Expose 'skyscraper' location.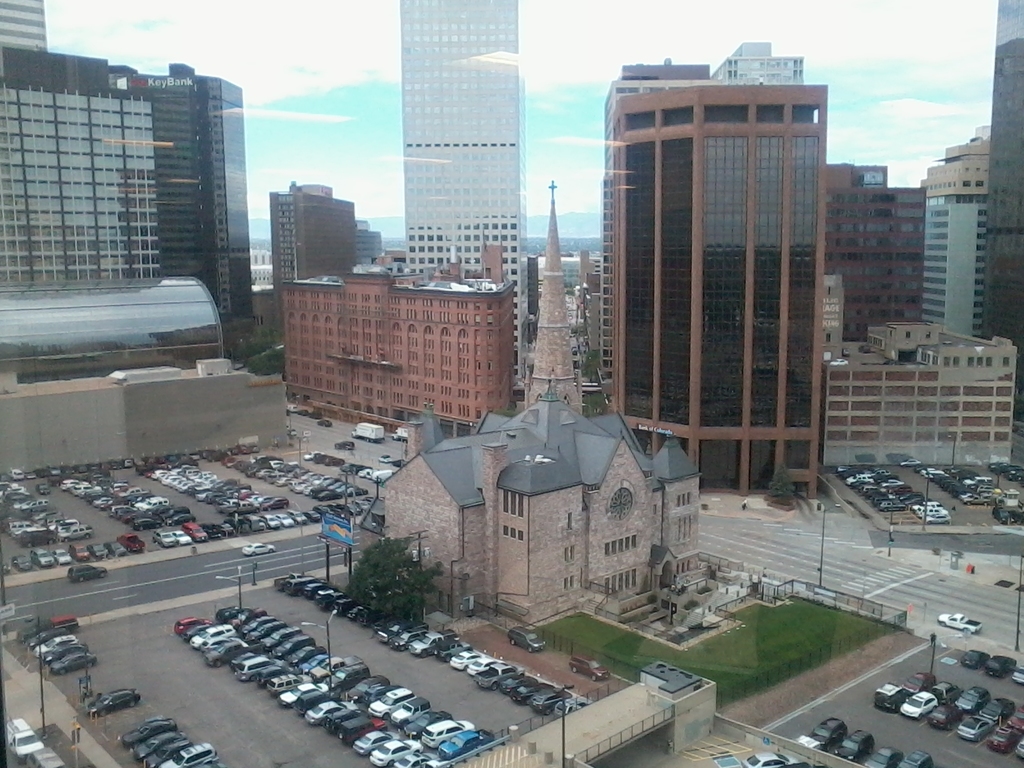
Exposed at pyautogui.locateOnScreen(392, 0, 529, 392).
